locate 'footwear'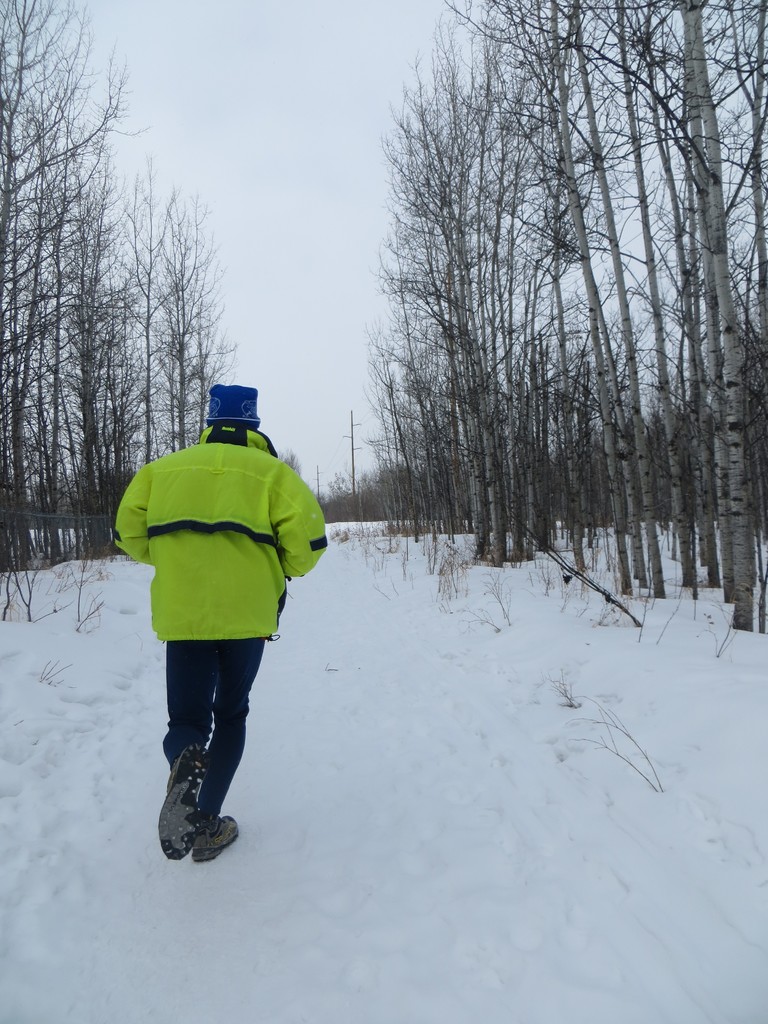
158/743/216/865
